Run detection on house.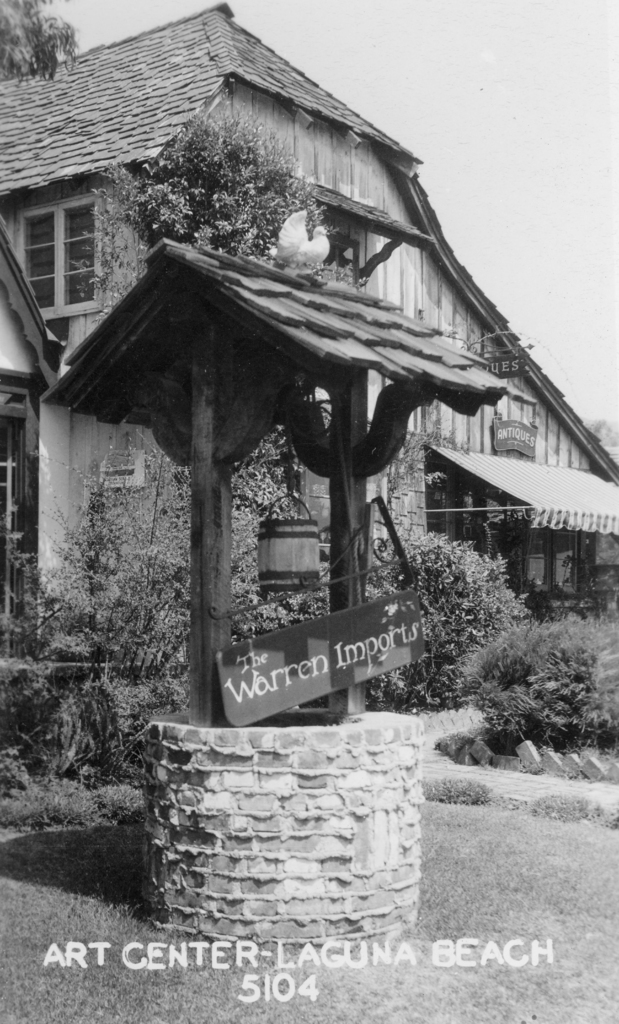
Result: <region>0, 4, 618, 782</region>.
